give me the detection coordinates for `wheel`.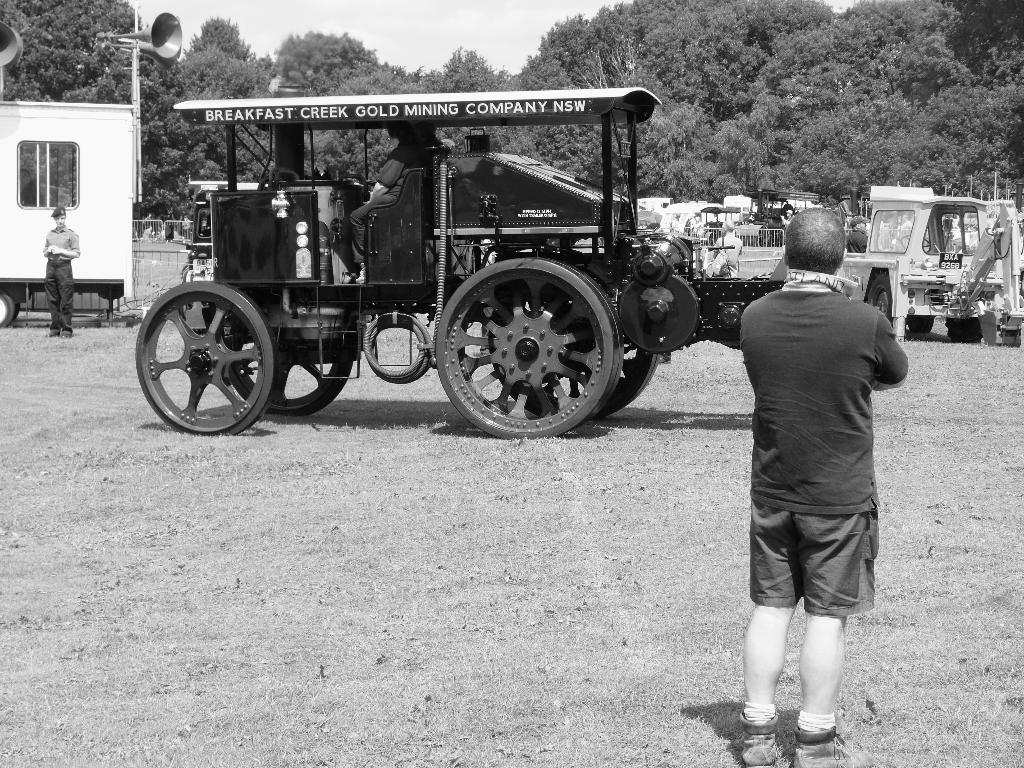
BBox(947, 318, 982, 345).
